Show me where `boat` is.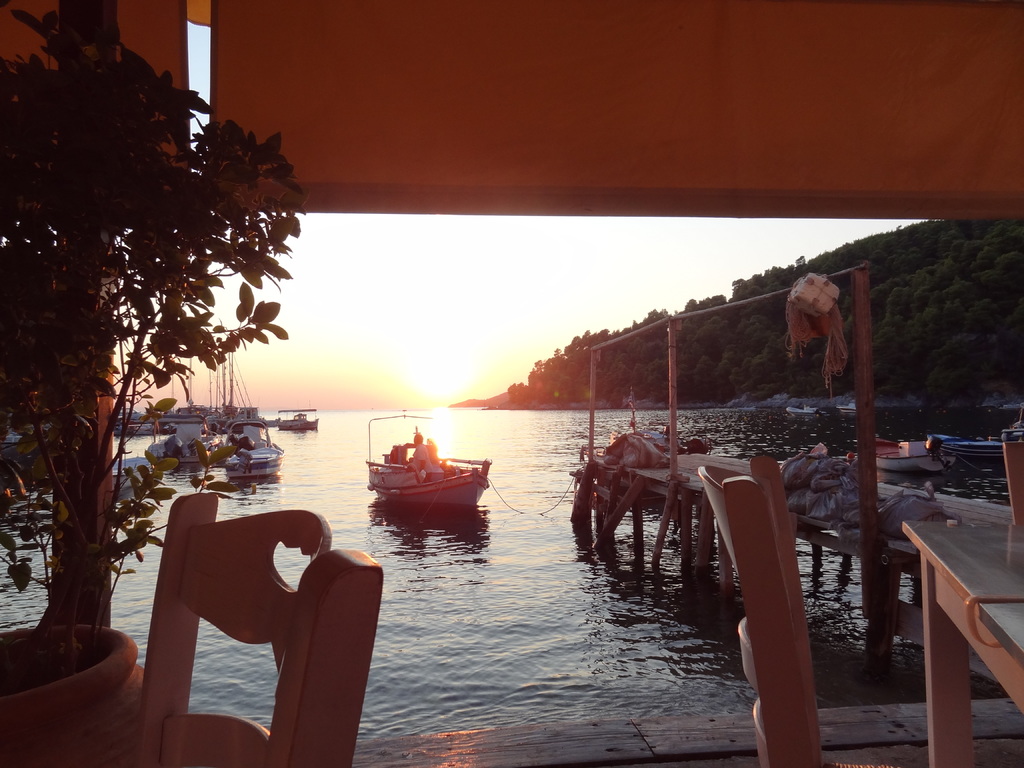
`boat` is at l=606, t=426, r=673, b=444.
